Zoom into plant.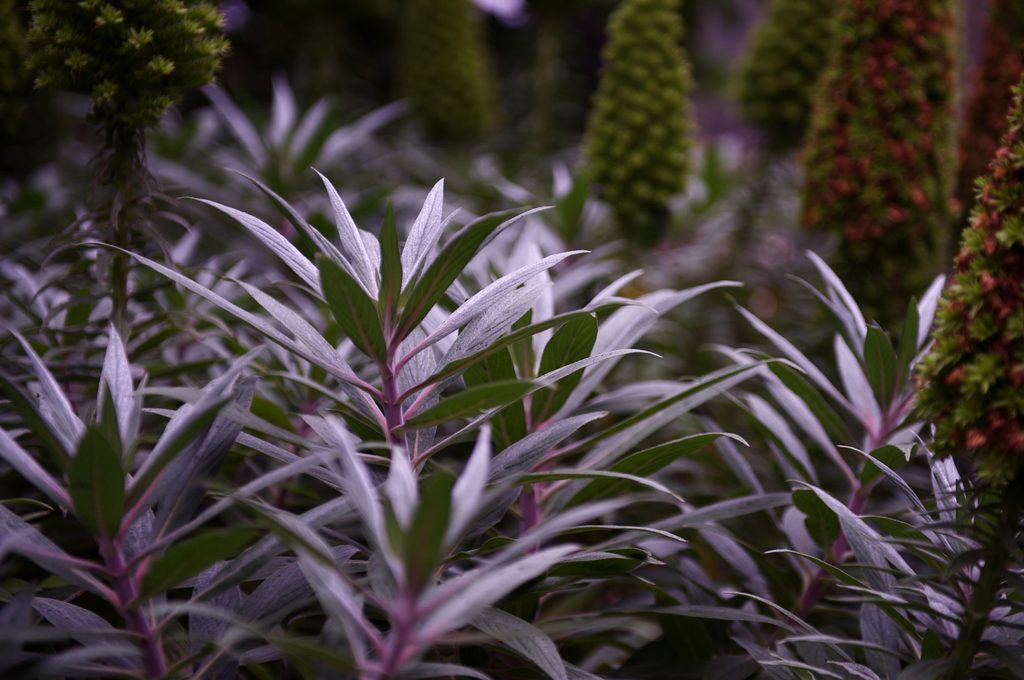
Zoom target: [905,53,1023,675].
